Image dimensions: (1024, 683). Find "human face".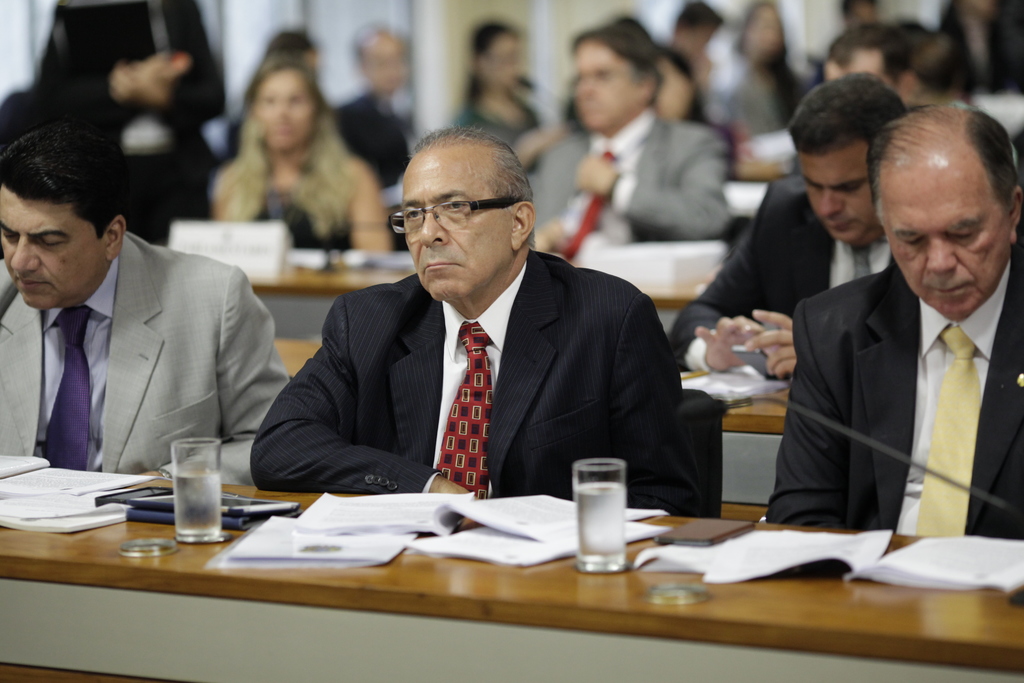
<region>829, 47, 900, 84</region>.
